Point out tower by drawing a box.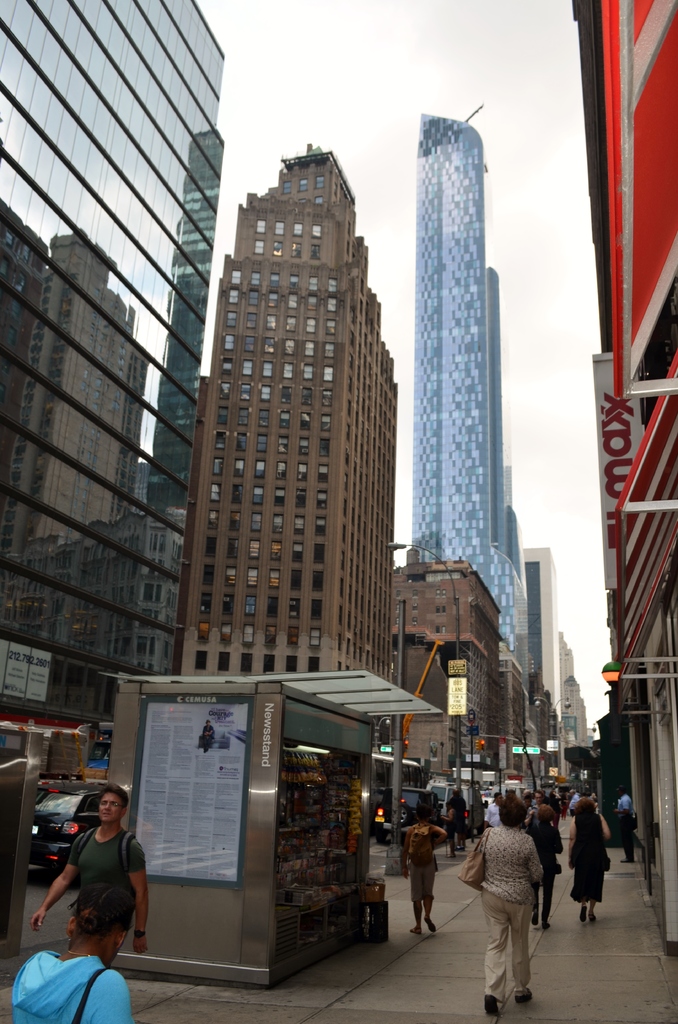
locate(416, 103, 515, 655).
